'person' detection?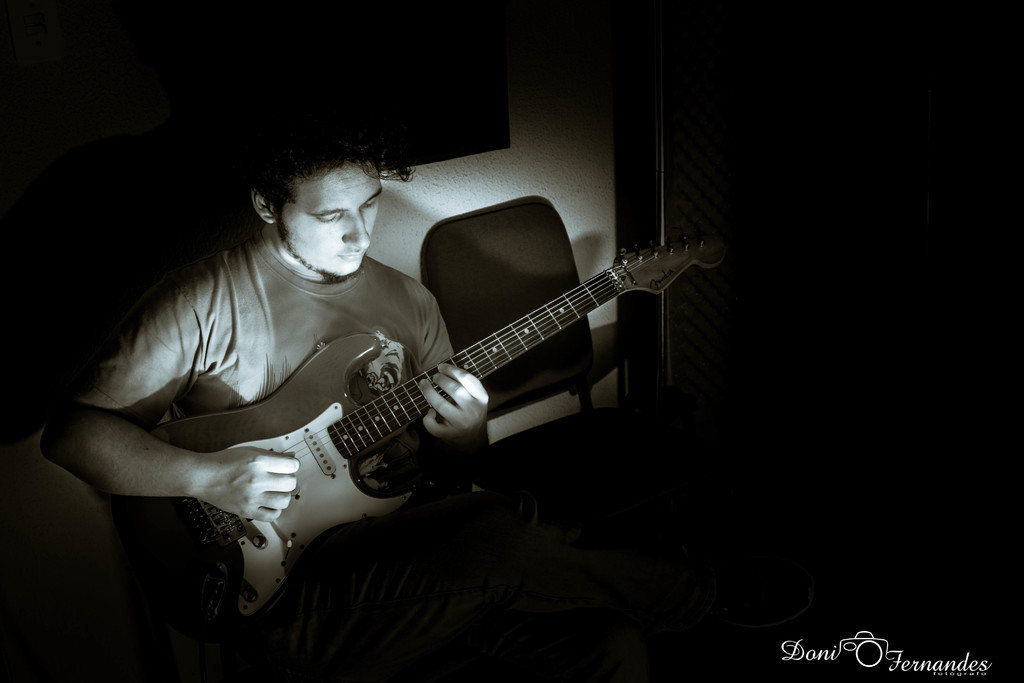
crop(131, 119, 691, 652)
